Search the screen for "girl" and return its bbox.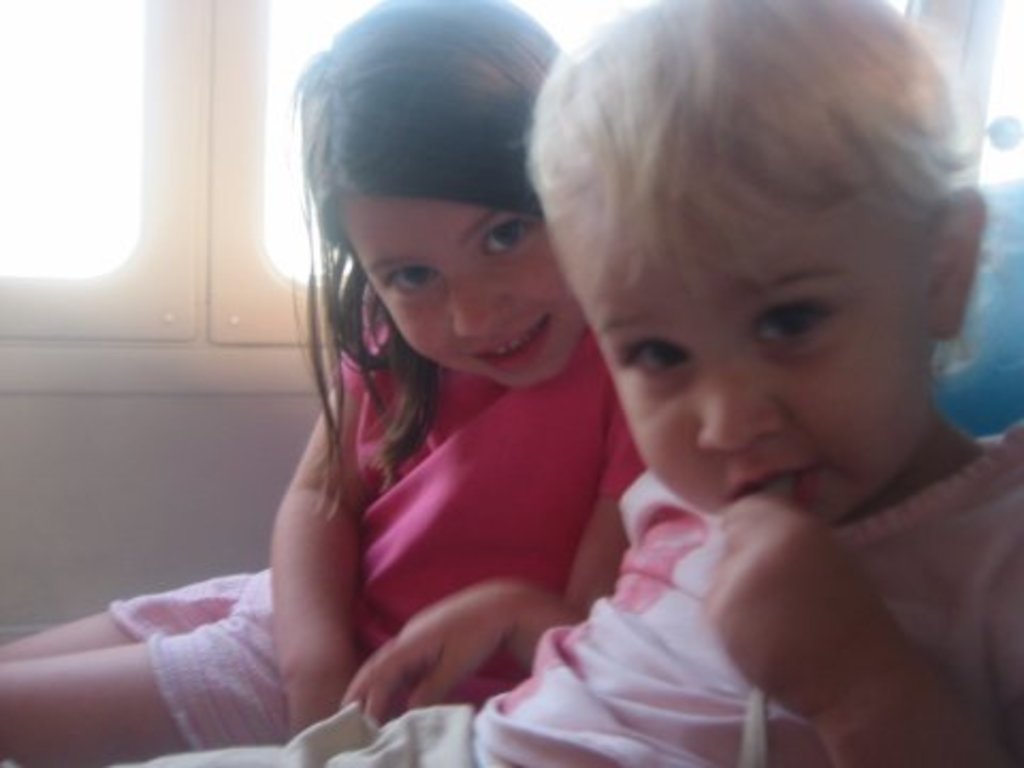
Found: x1=145 y1=0 x2=1022 y2=766.
